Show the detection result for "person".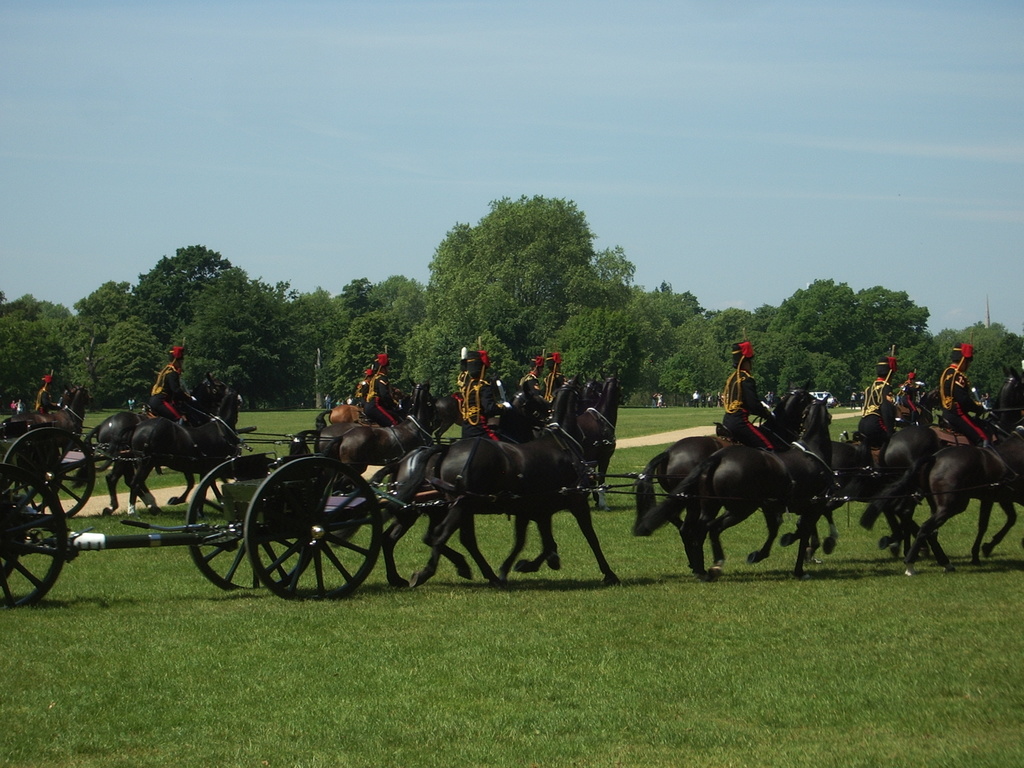
box=[8, 397, 22, 410].
